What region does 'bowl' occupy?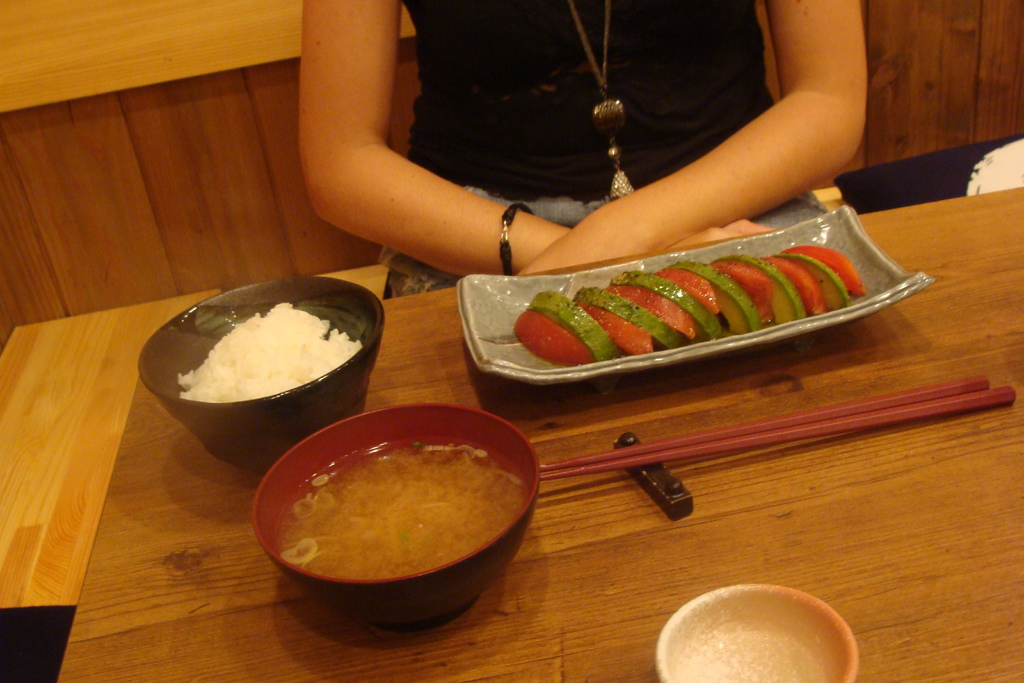
bbox(140, 276, 386, 473).
